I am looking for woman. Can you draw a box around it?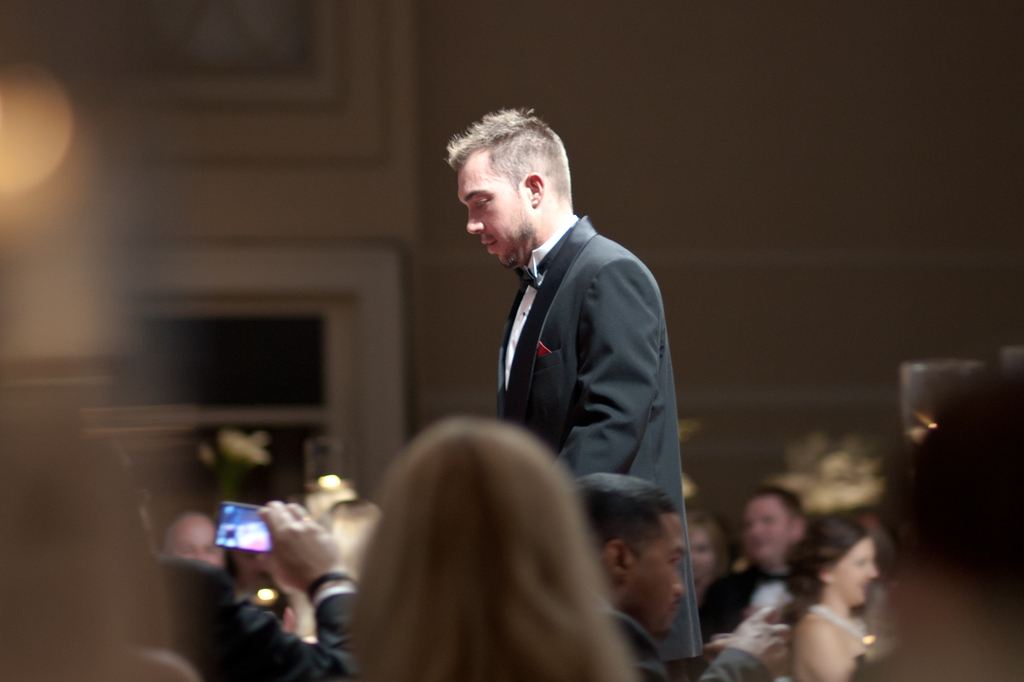
Sure, the bounding box is select_region(325, 395, 674, 681).
